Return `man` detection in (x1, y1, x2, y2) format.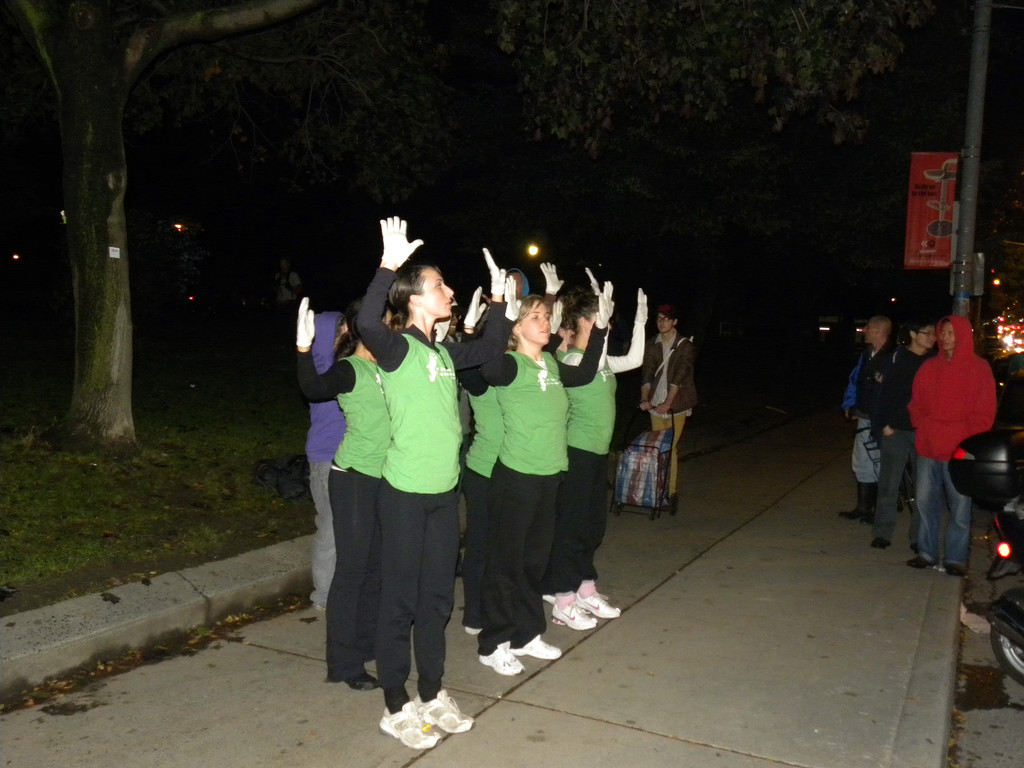
(906, 315, 993, 572).
